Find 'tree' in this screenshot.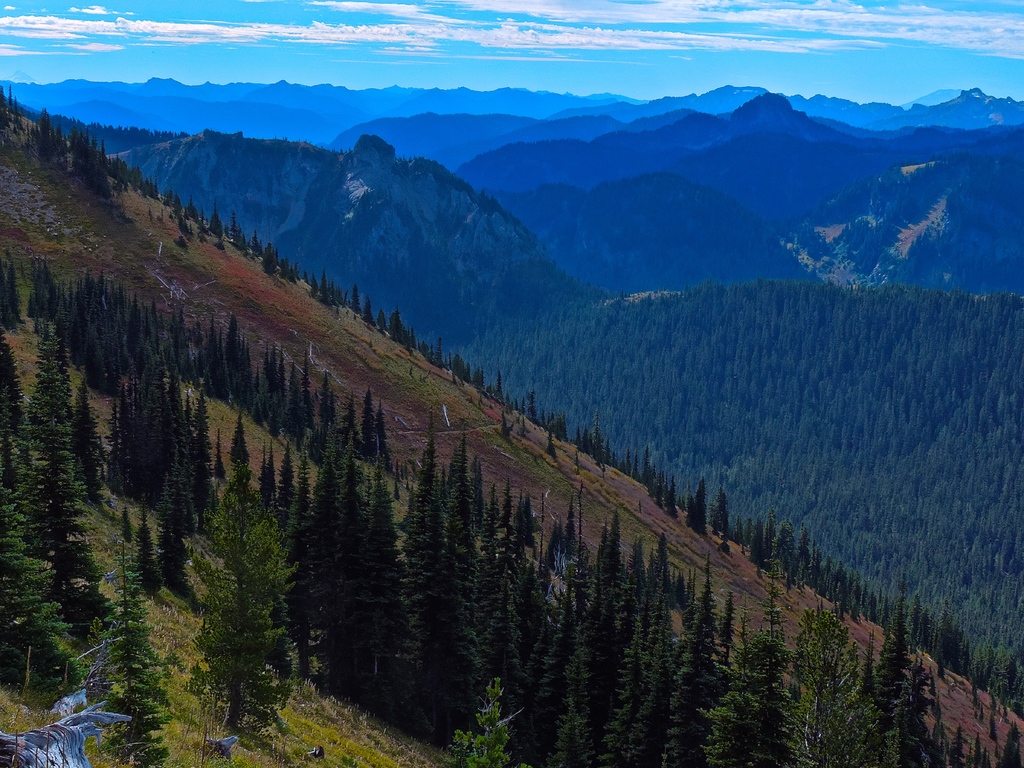
The bounding box for 'tree' is region(334, 281, 338, 305).
